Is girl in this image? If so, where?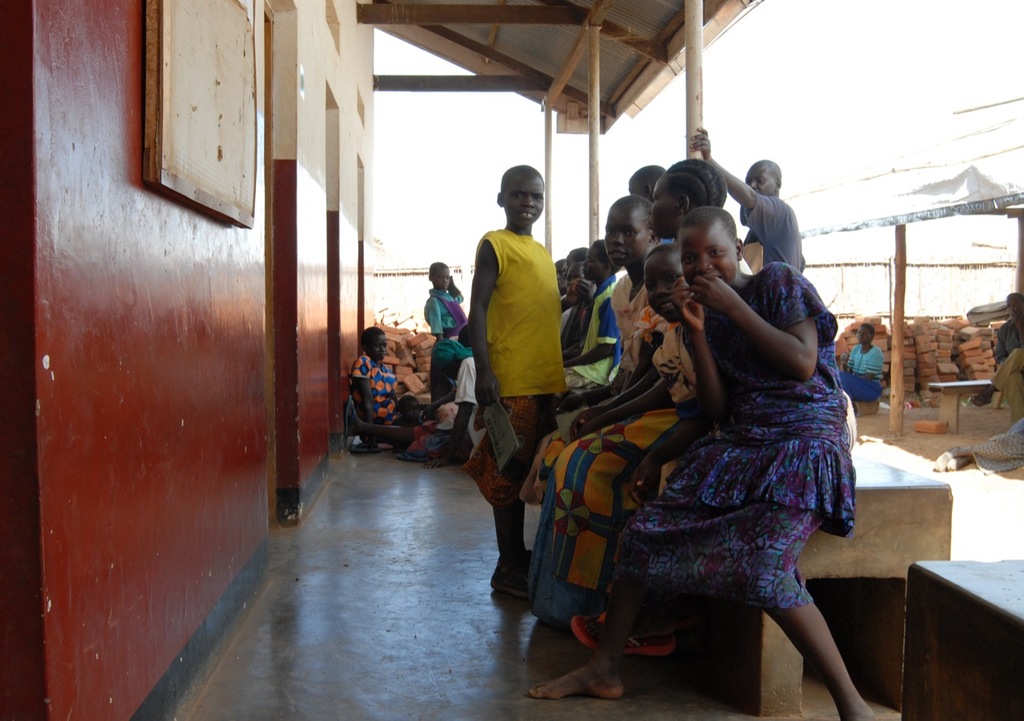
Yes, at x1=529 y1=209 x2=868 y2=720.
